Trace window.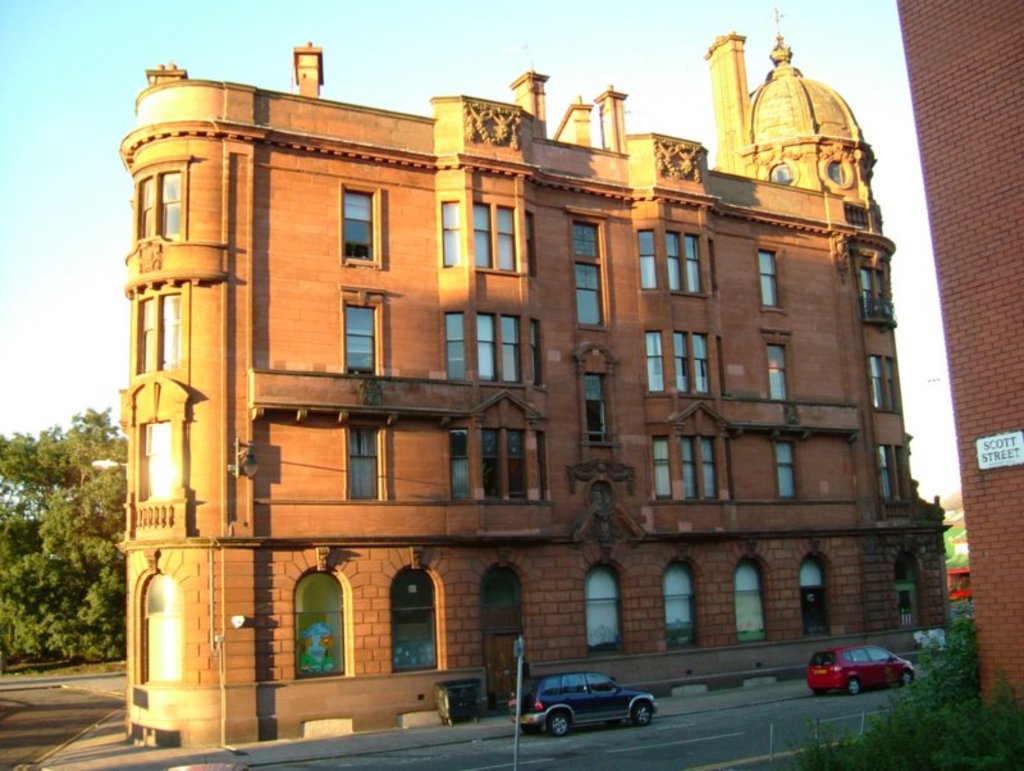
Traced to select_region(339, 182, 384, 268).
